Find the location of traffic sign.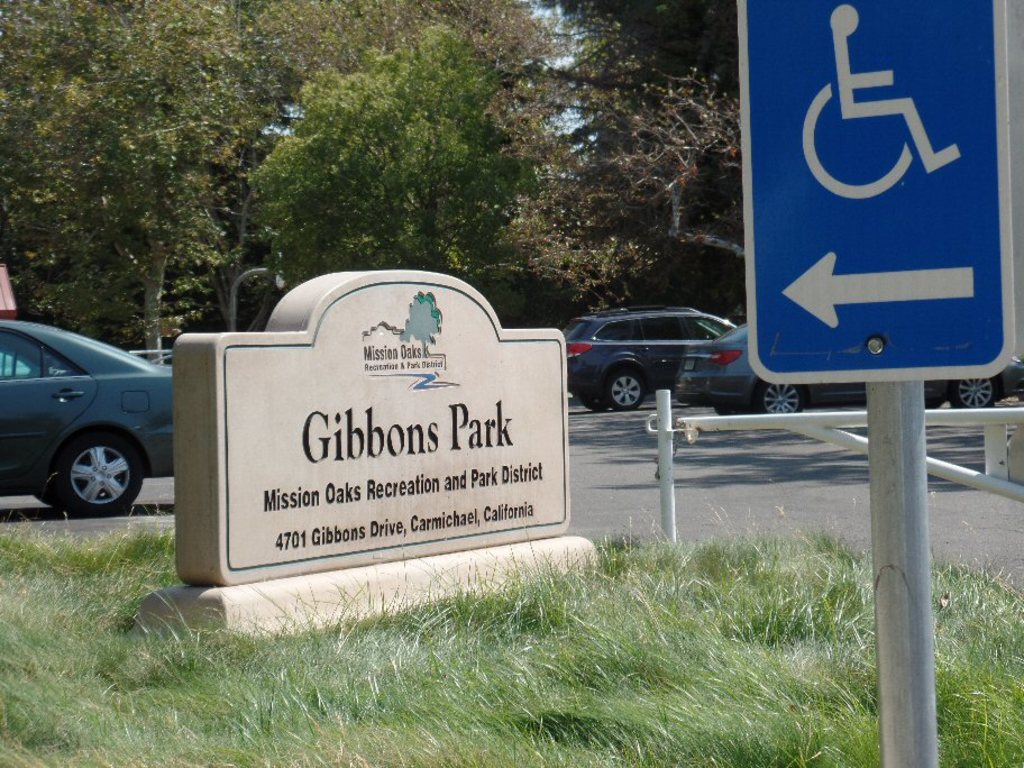
Location: 737 0 1020 385.
